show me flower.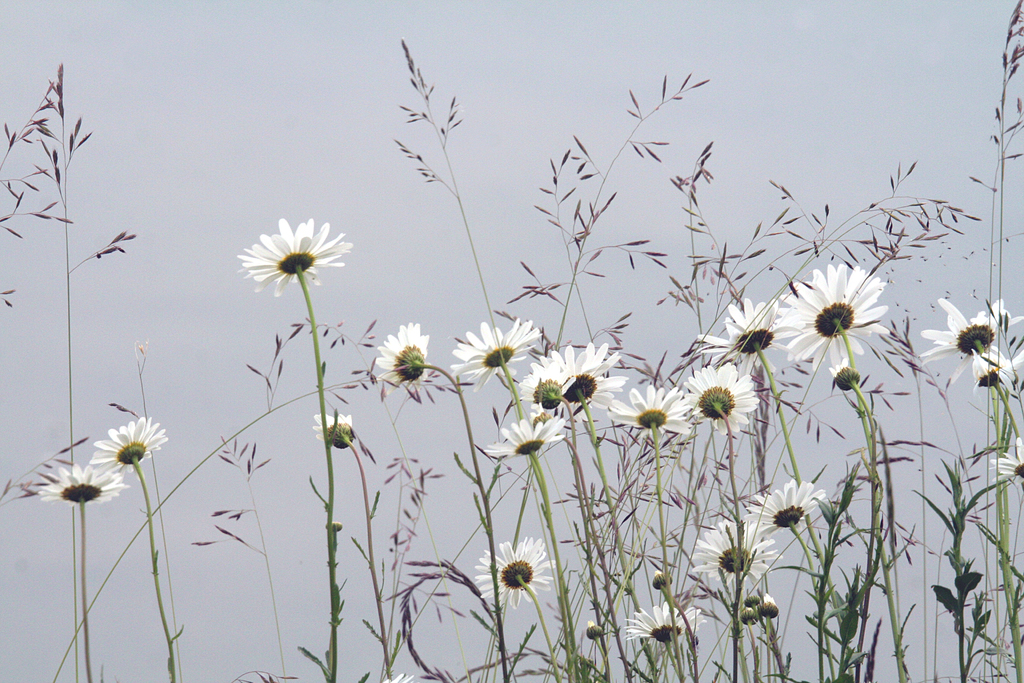
flower is here: detection(234, 211, 346, 302).
